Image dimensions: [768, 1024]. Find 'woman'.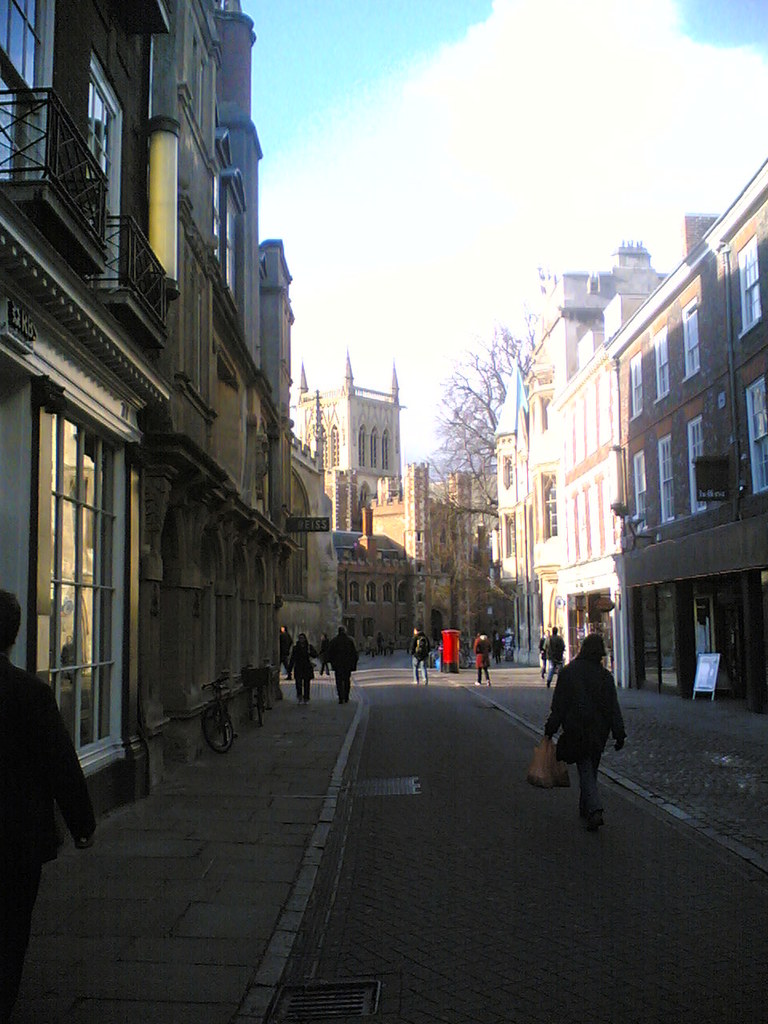
<box>289,631,318,704</box>.
